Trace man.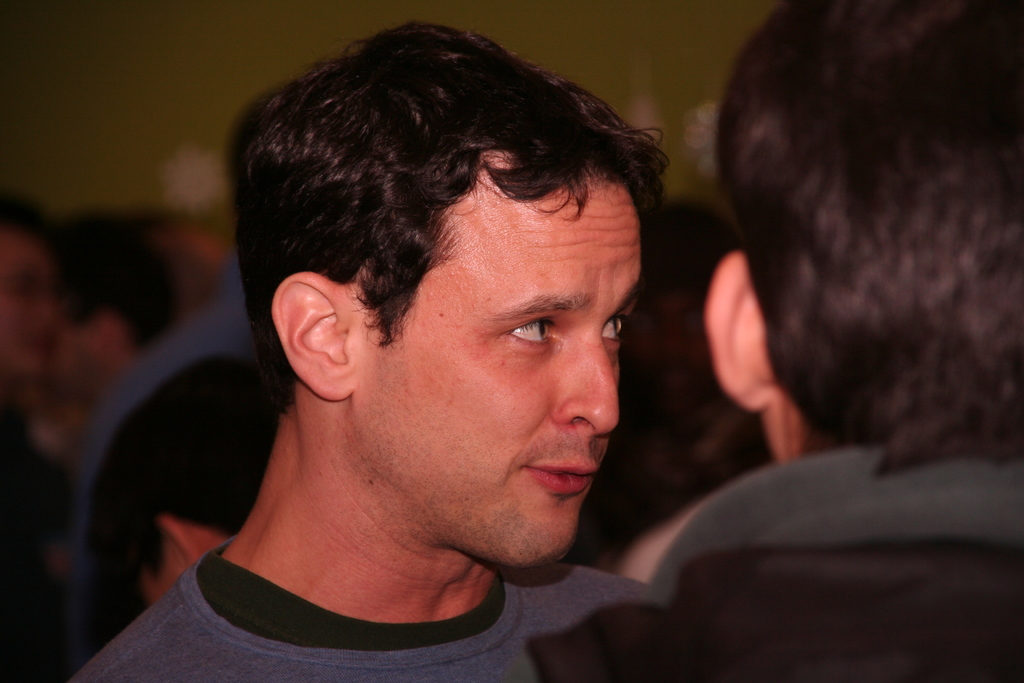
Traced to 0/186/68/673.
